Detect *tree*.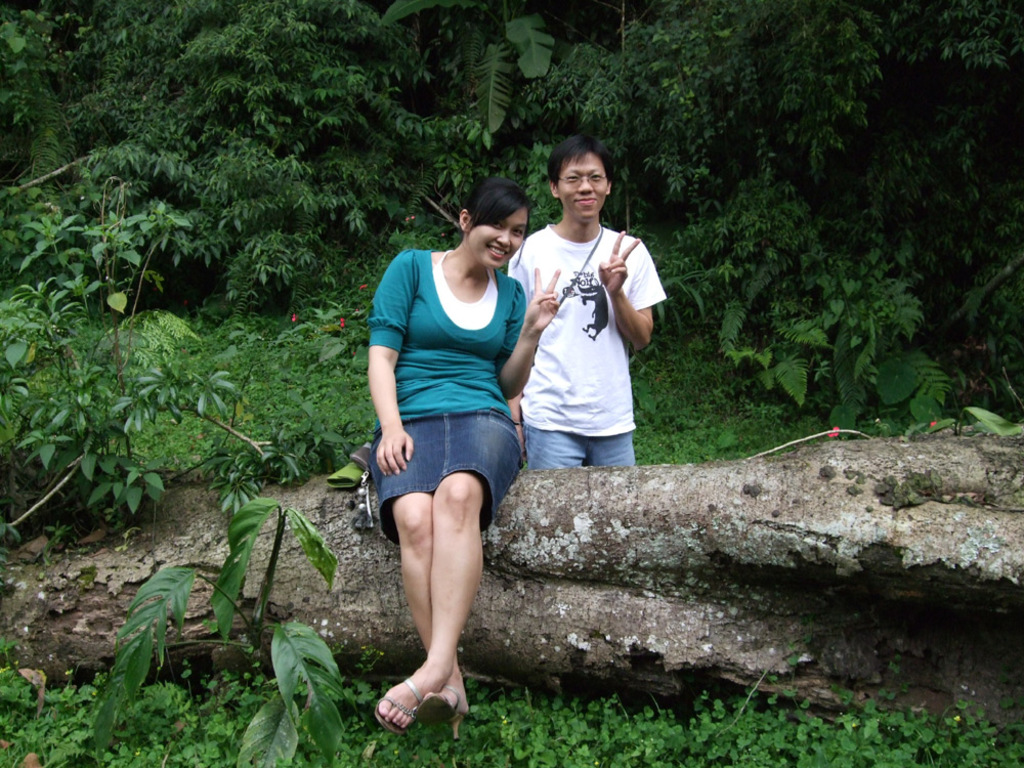
Detected at l=0, t=3, r=186, b=268.
